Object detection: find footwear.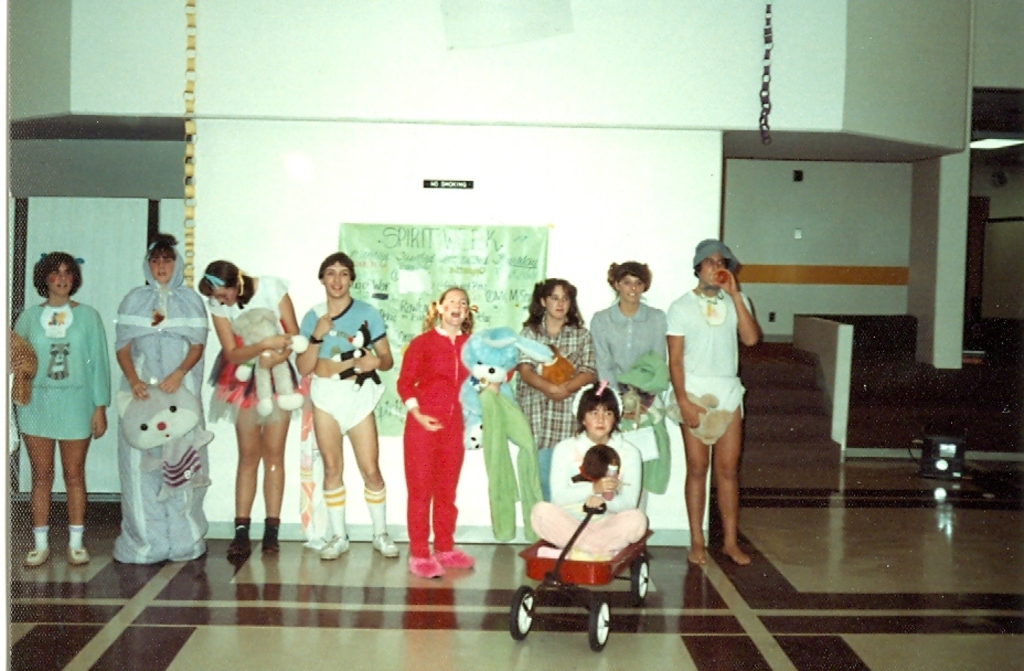
(x1=267, y1=516, x2=286, y2=552).
